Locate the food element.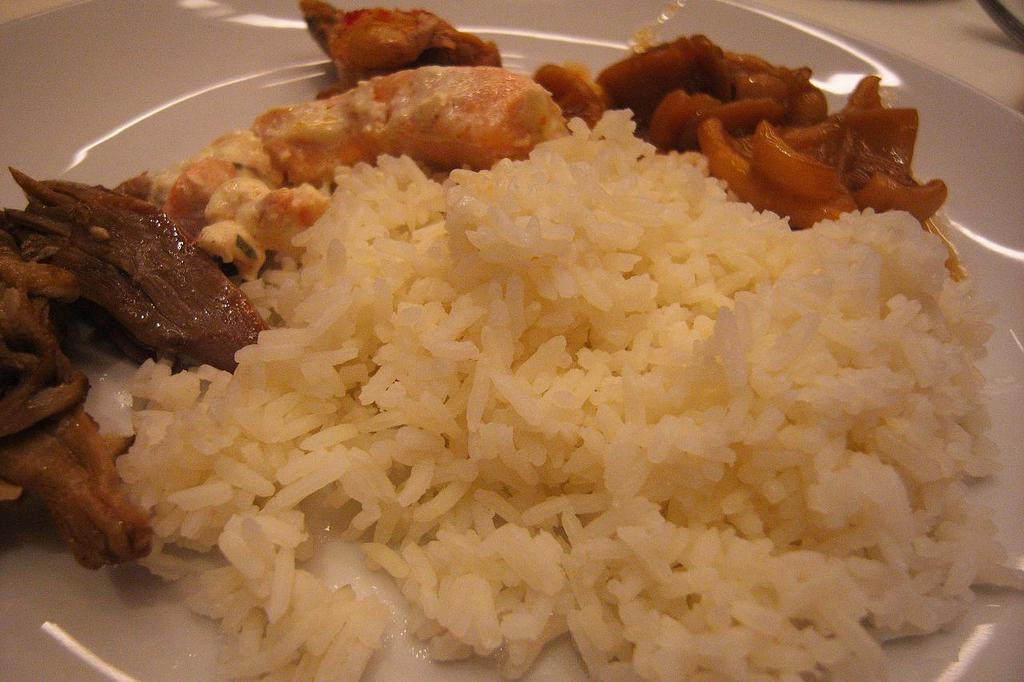
Element bbox: 25,7,986,665.
